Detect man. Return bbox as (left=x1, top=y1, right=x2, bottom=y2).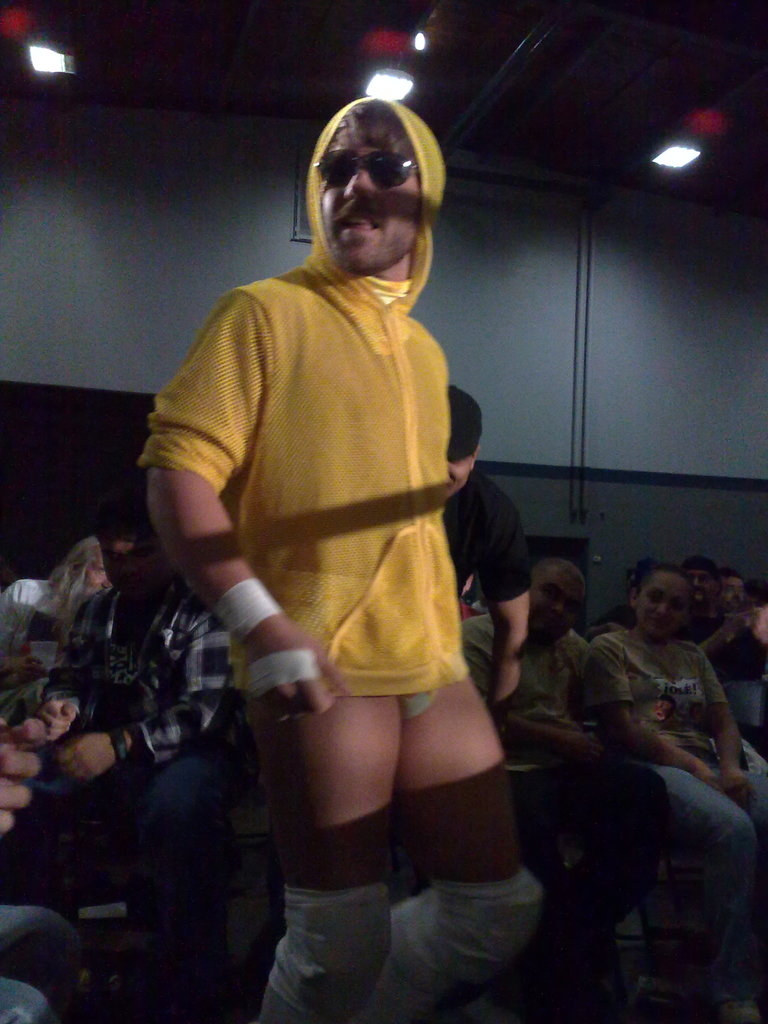
(left=675, top=559, right=767, bottom=739).
